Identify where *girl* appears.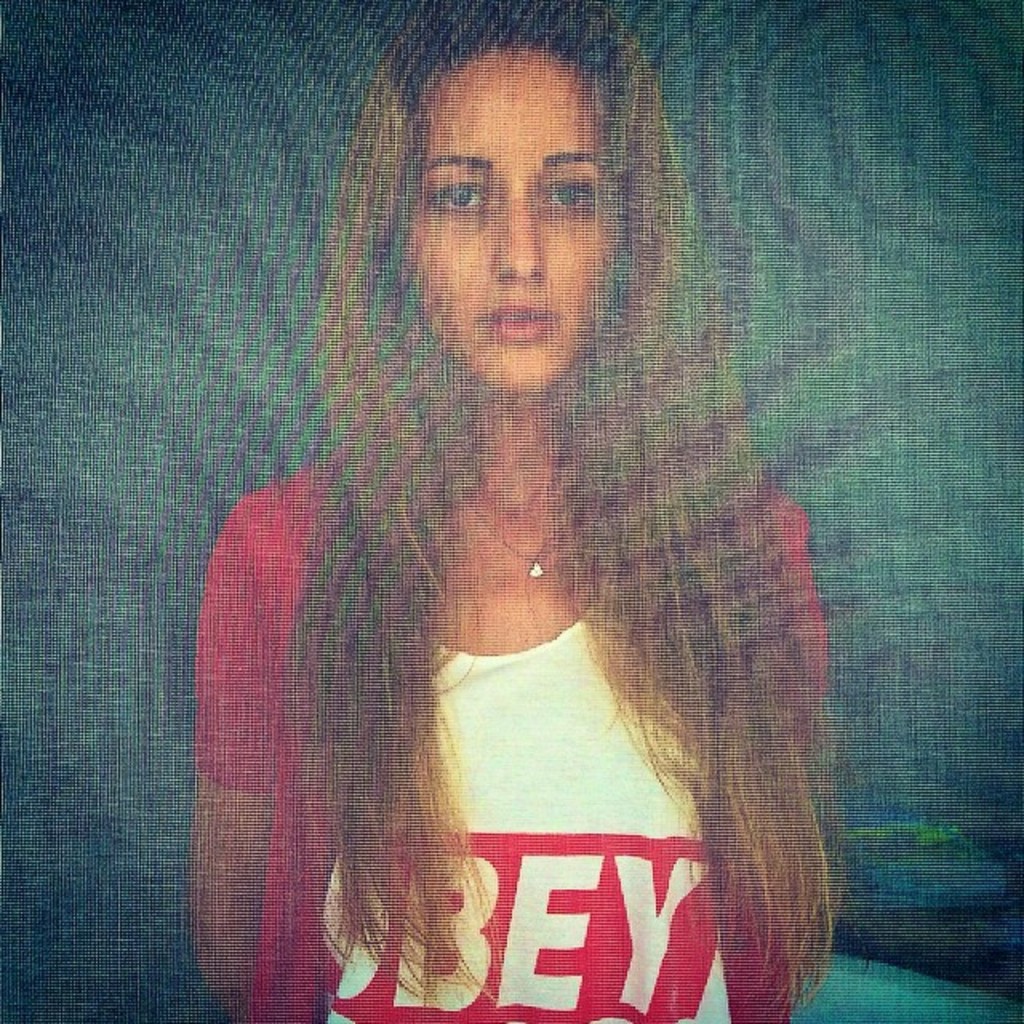
Appears at (x1=198, y1=0, x2=834, y2=1022).
